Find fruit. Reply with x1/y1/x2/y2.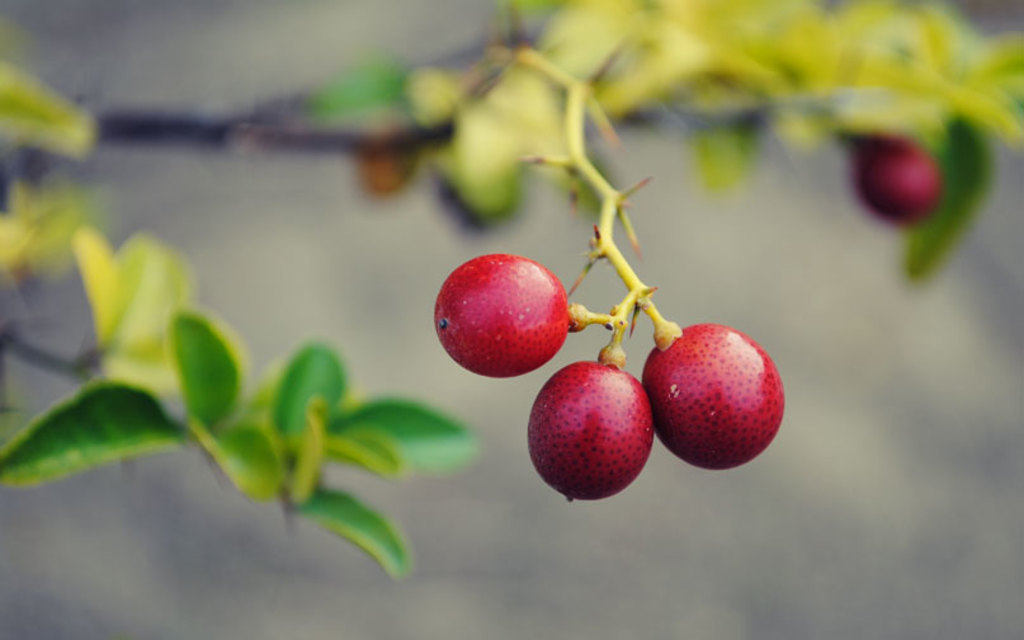
528/359/655/500.
